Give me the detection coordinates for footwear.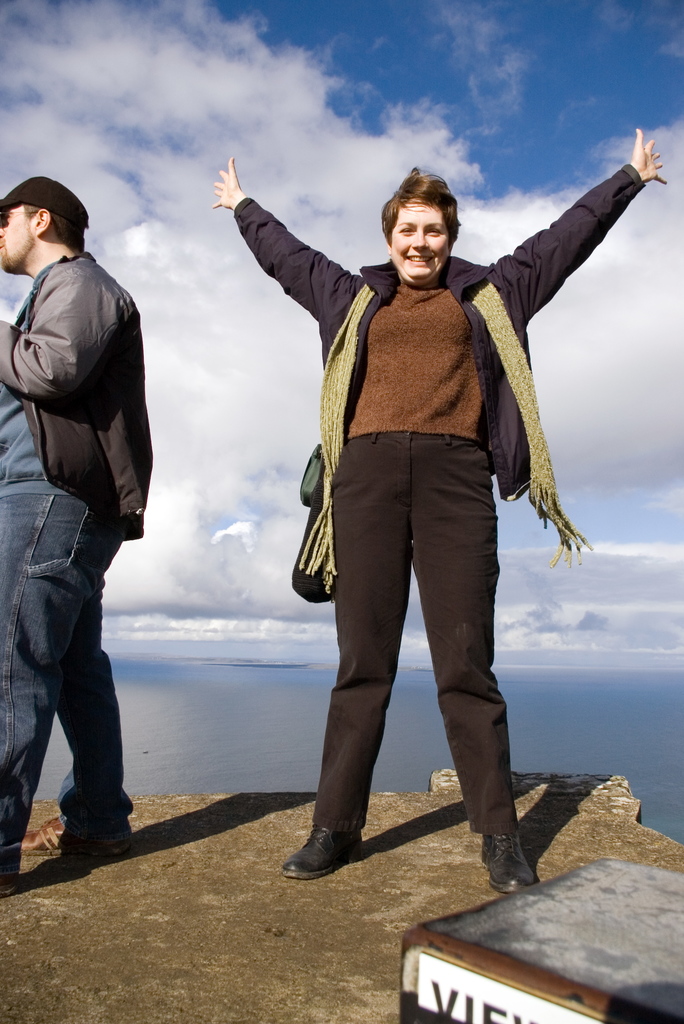
Rect(483, 829, 535, 900).
